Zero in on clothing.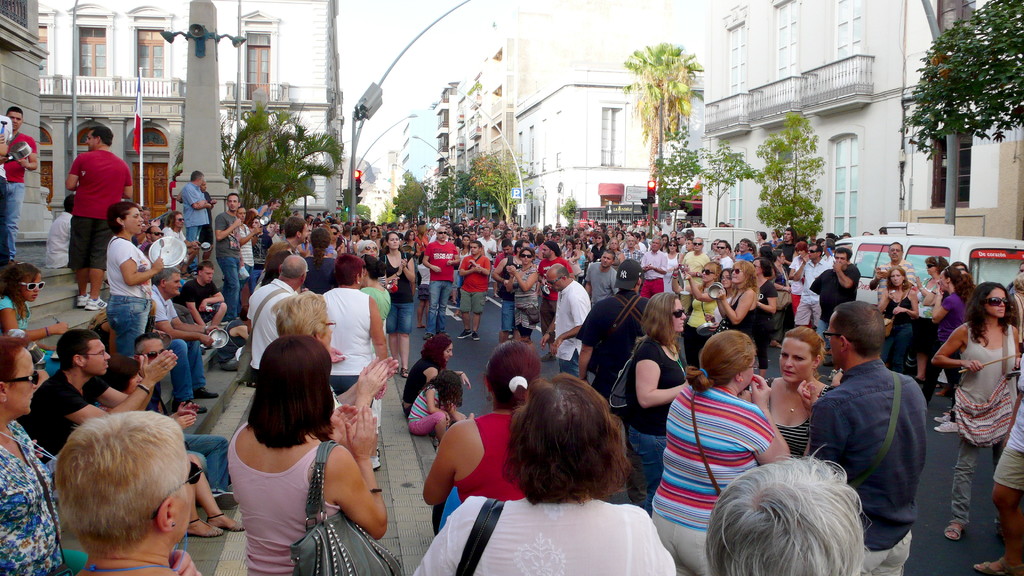
Zeroed in: crop(229, 444, 348, 575).
